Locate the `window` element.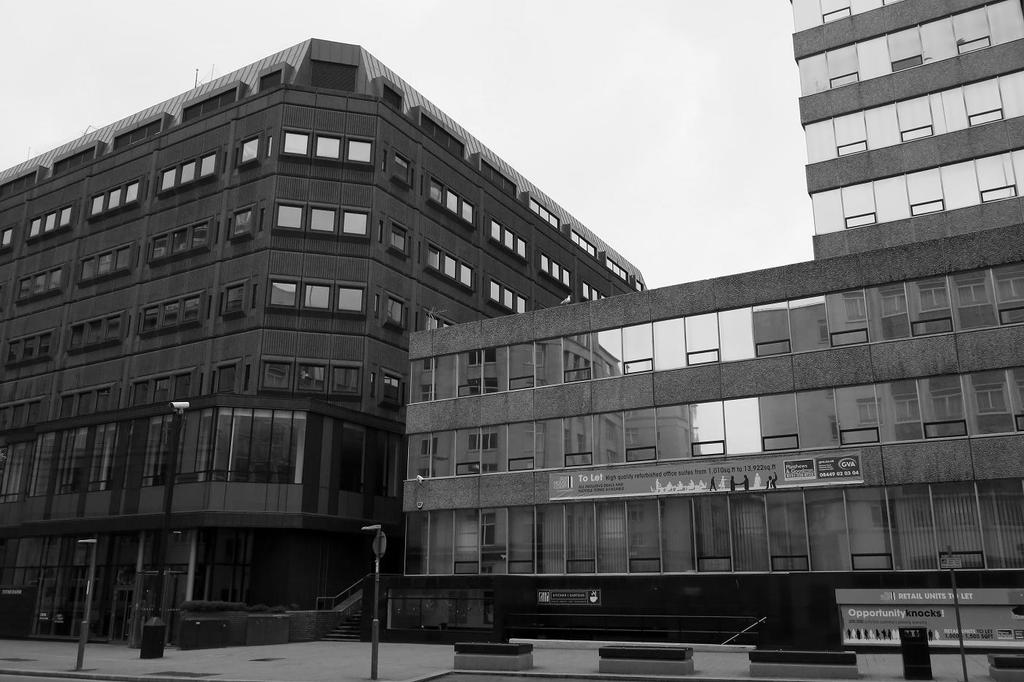
Element bbox: <bbox>222, 86, 243, 110</bbox>.
